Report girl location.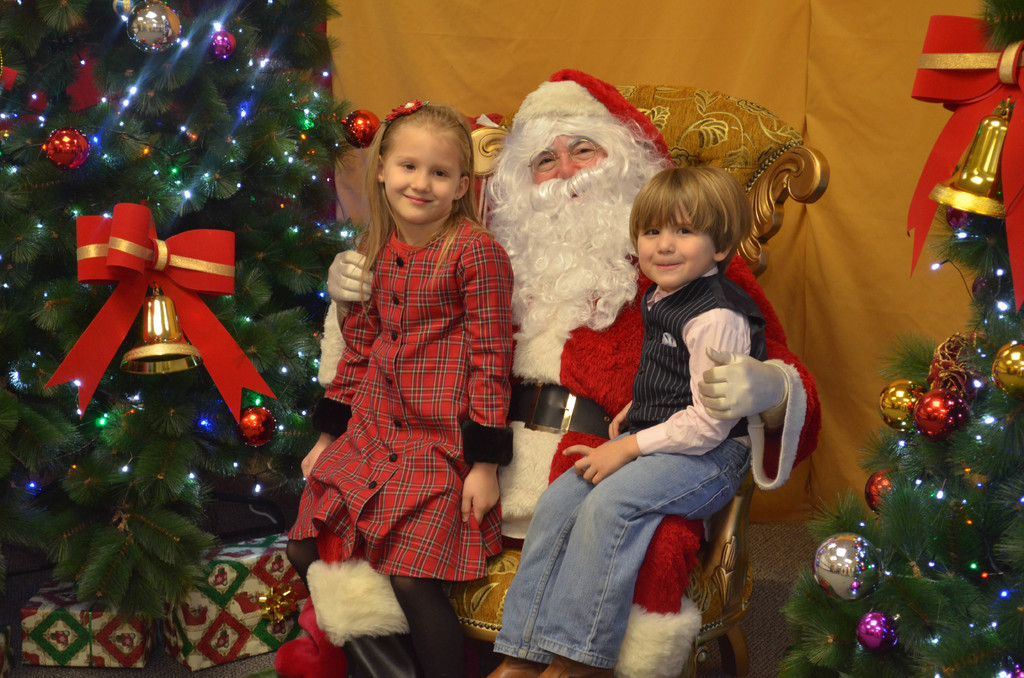
Report: <region>275, 97, 520, 677</region>.
